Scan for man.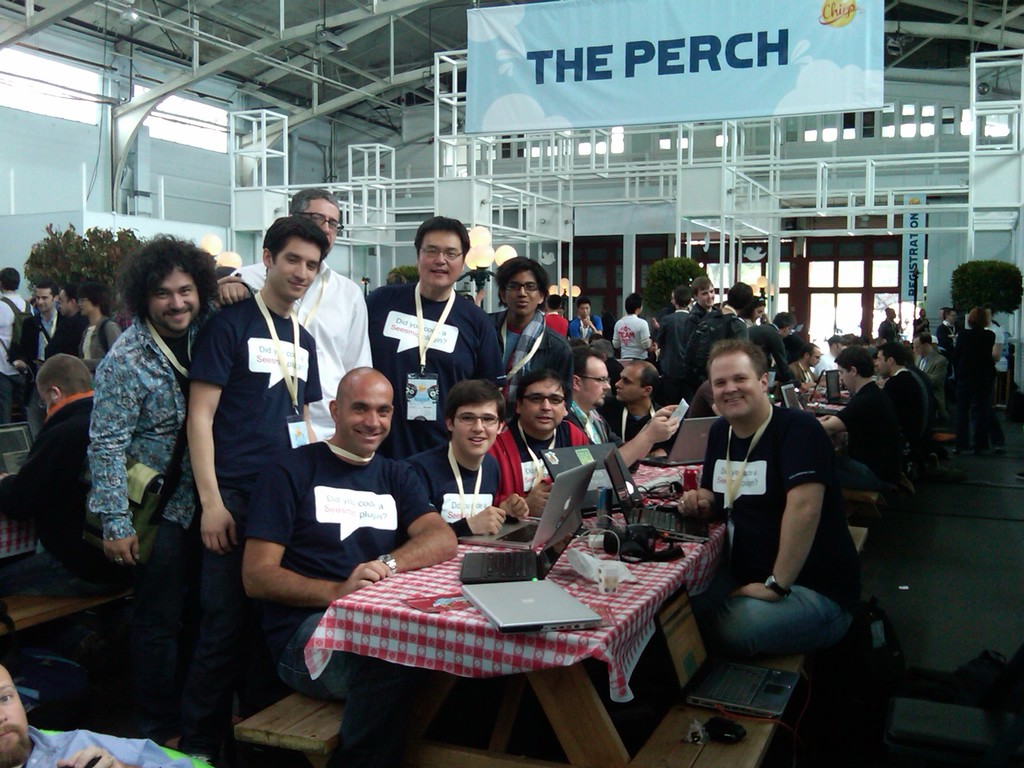
Scan result: 877,308,900,342.
